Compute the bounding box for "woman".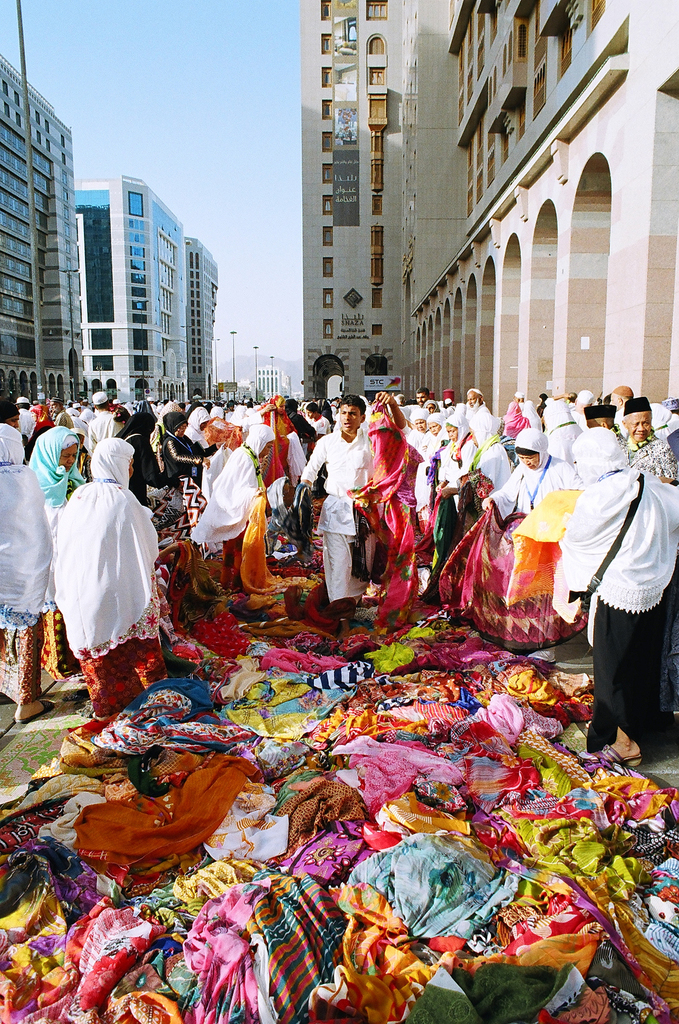
(326,397,339,420).
